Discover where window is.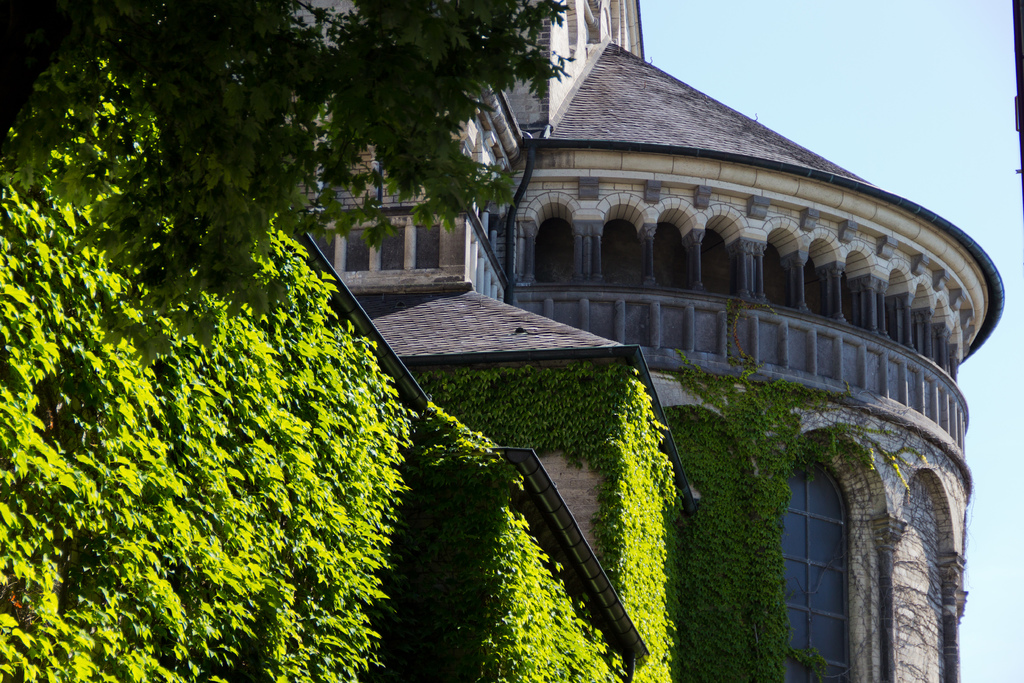
Discovered at Rect(764, 245, 797, 313).
